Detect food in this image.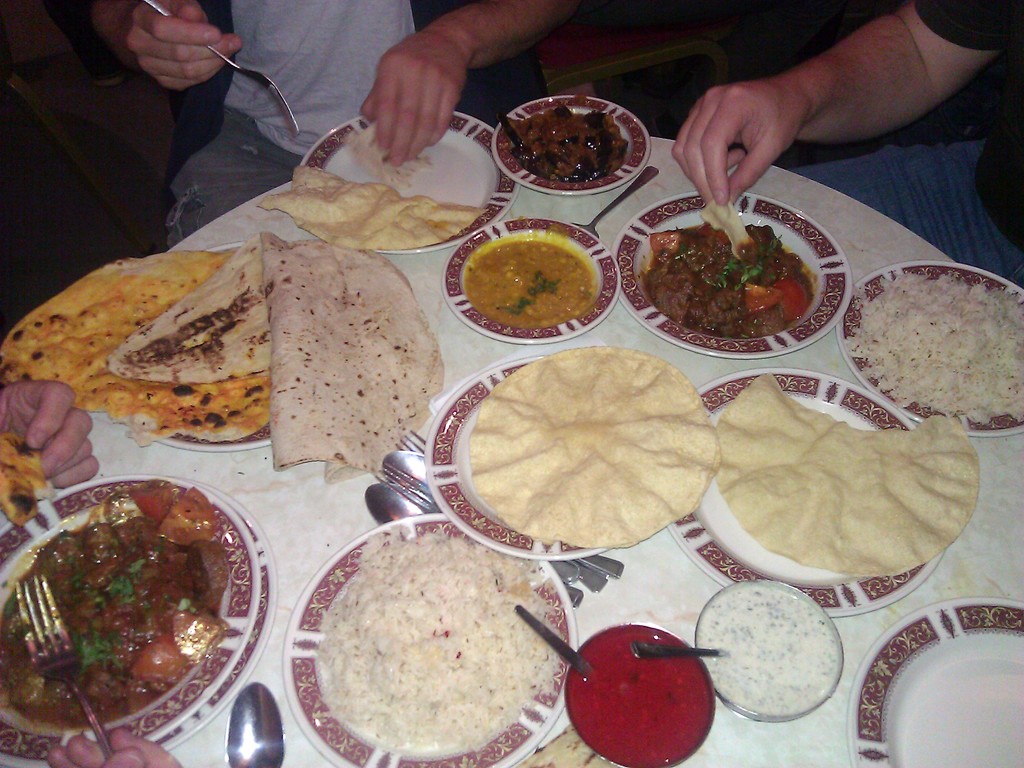
Detection: [left=568, top=630, right=710, bottom=767].
